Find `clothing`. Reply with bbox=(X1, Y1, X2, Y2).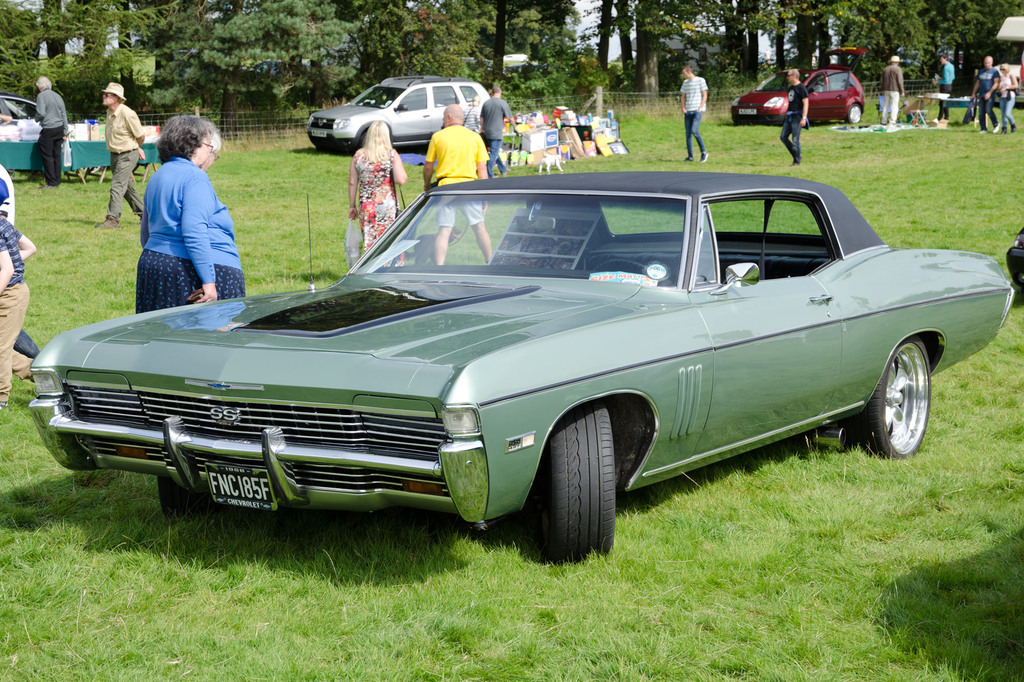
bbox=(0, 164, 37, 359).
